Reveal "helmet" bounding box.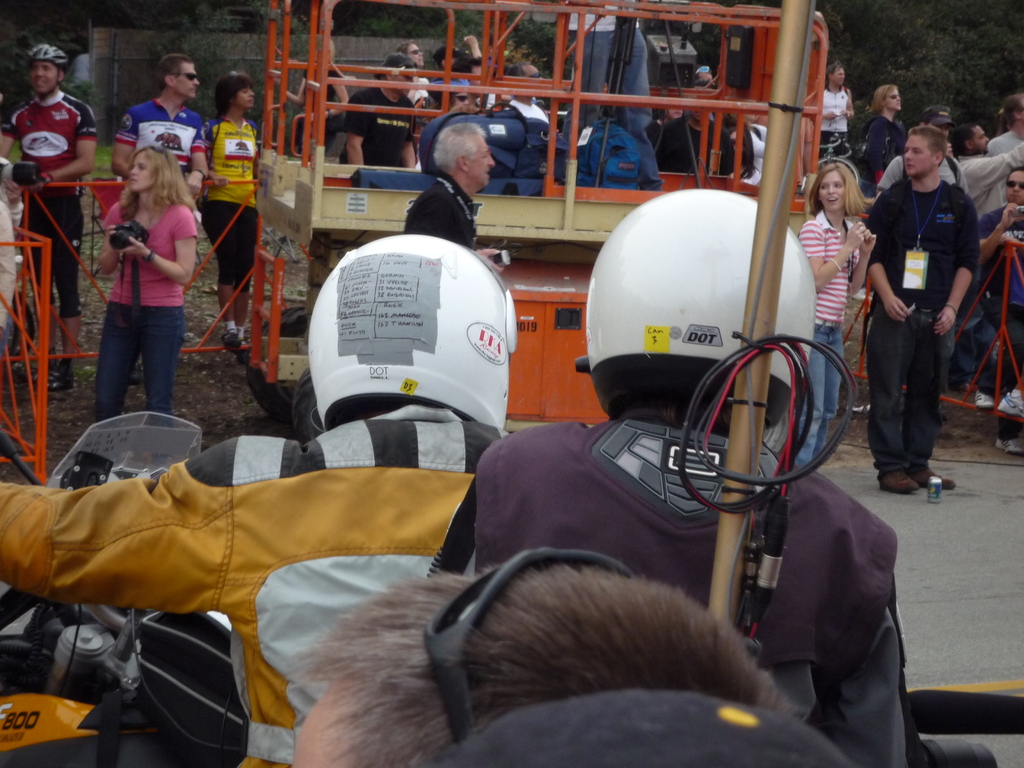
Revealed: box=[22, 44, 70, 99].
